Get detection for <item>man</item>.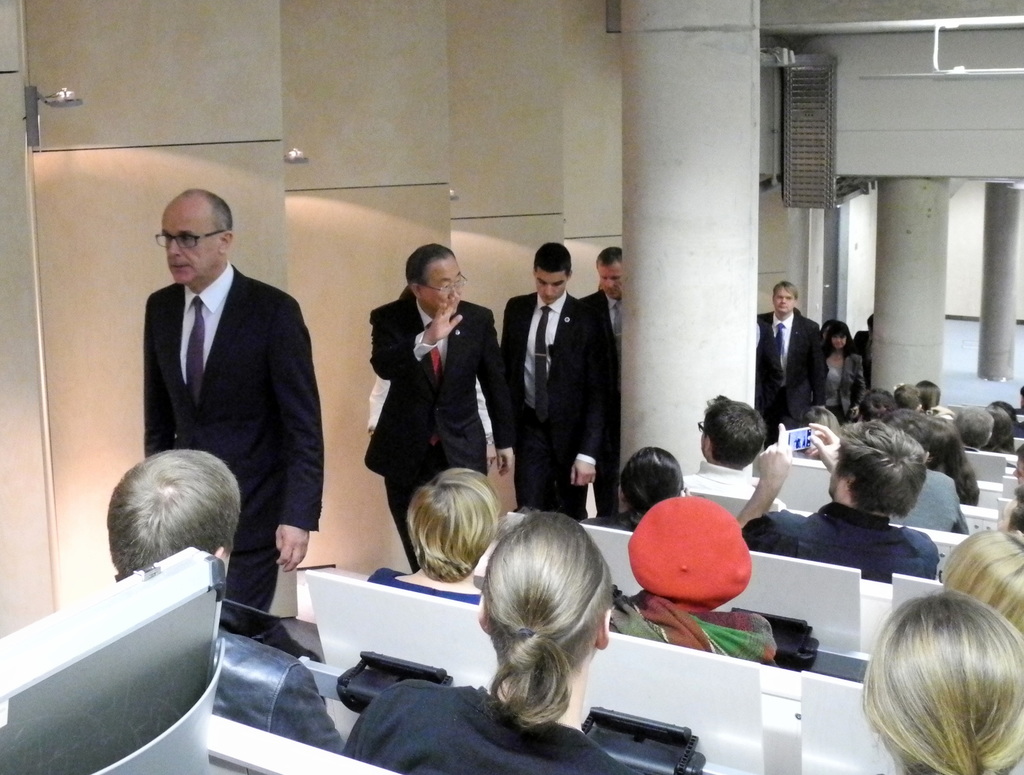
Detection: 758 281 822 442.
